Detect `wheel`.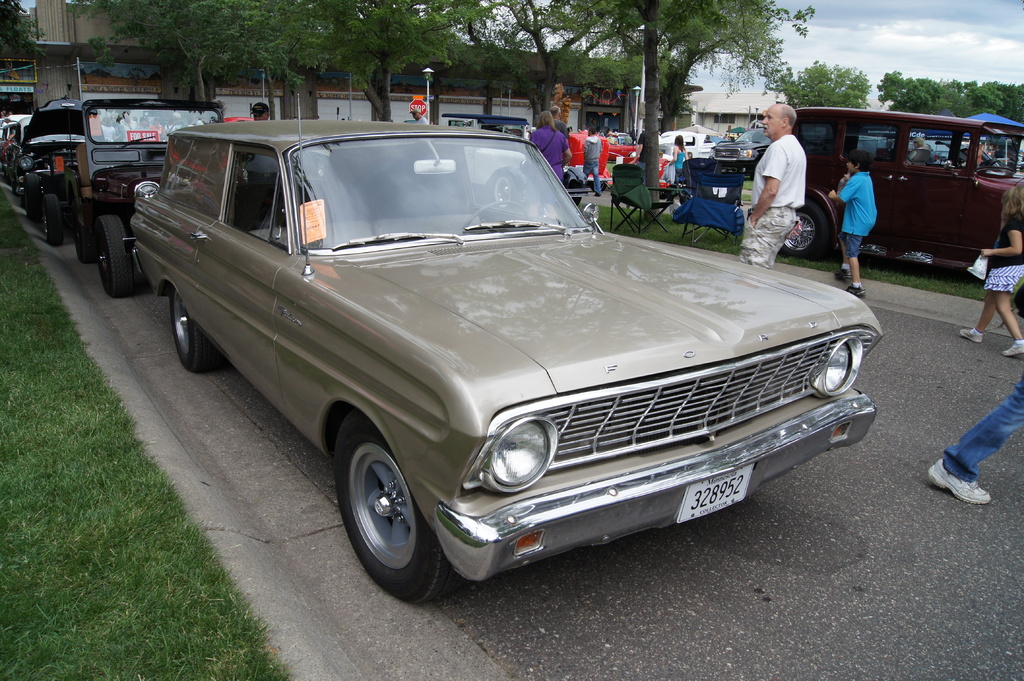
Detected at (x1=168, y1=285, x2=216, y2=374).
